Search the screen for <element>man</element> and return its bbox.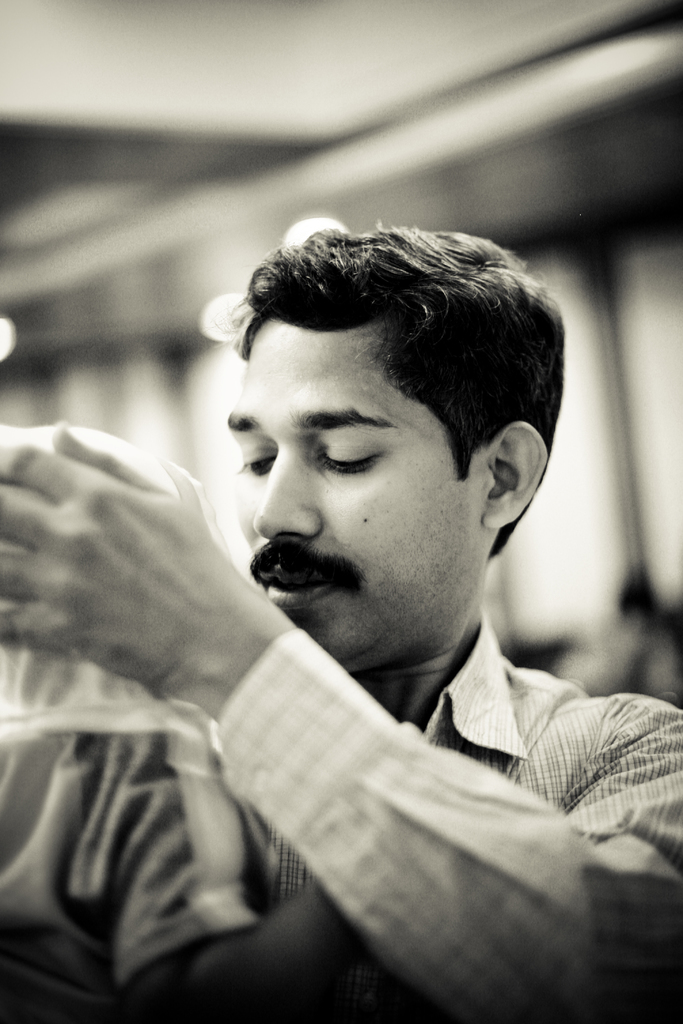
Found: Rect(69, 207, 669, 982).
